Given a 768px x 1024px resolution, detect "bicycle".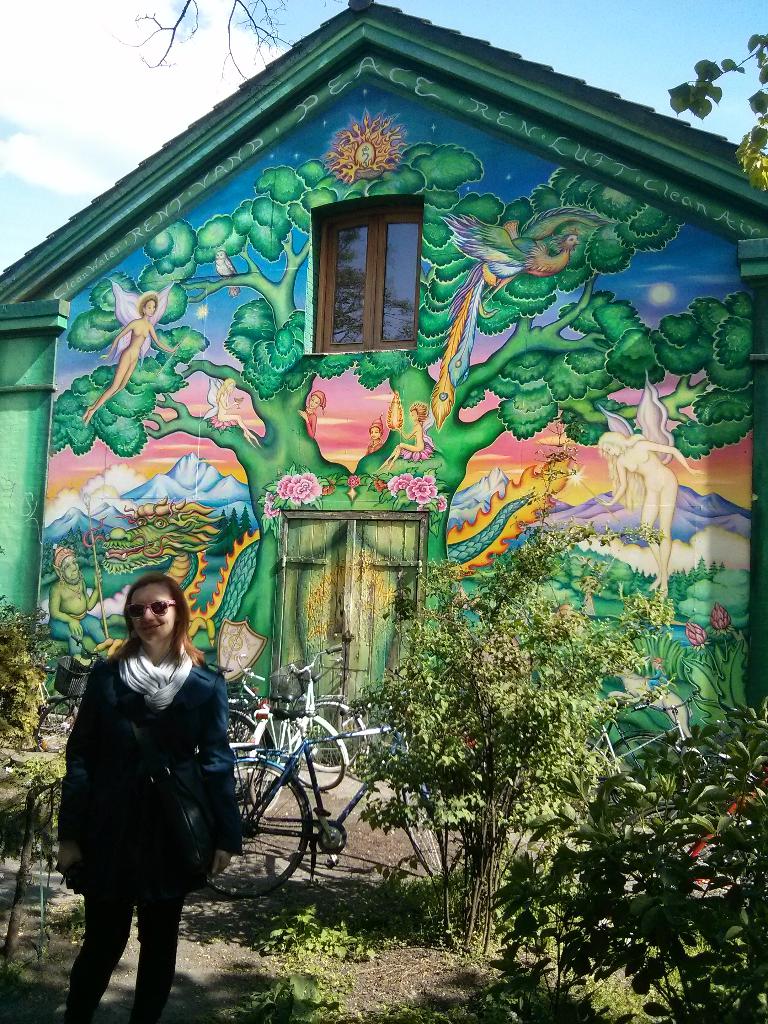
locate(219, 643, 365, 813).
